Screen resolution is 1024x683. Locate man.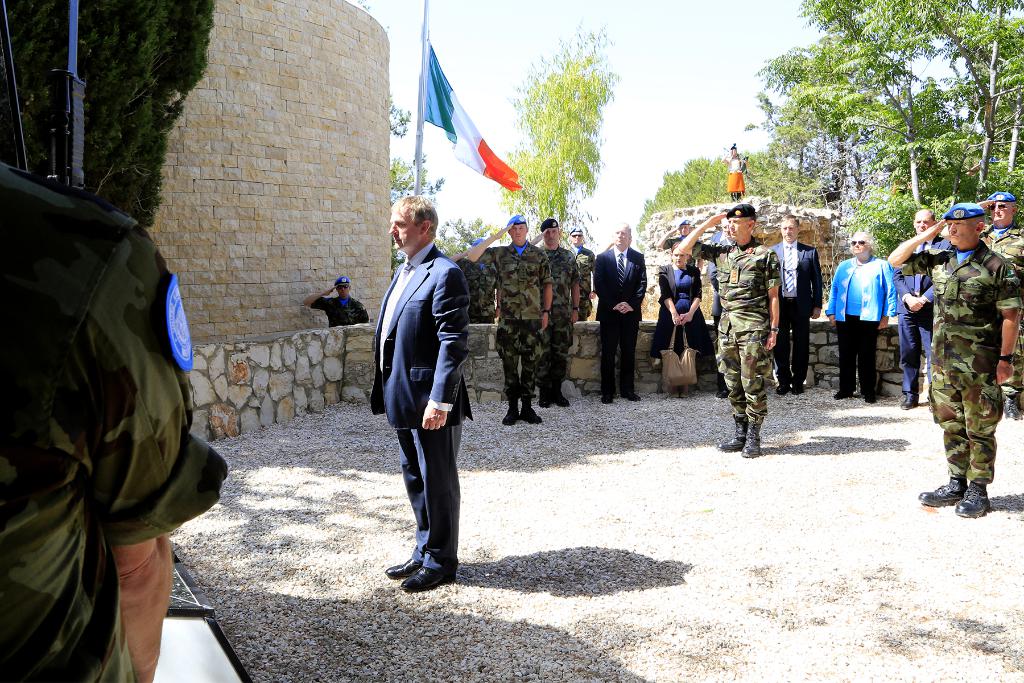
<bbox>596, 217, 649, 402</bbox>.
